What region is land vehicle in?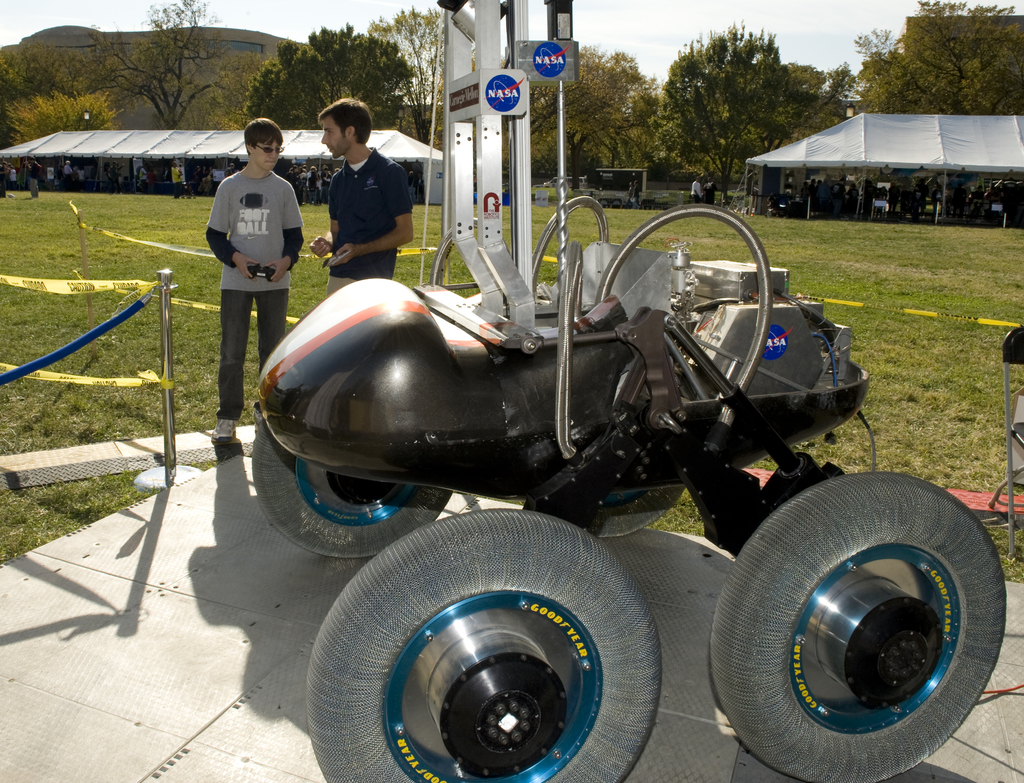
[left=564, top=175, right=590, bottom=190].
